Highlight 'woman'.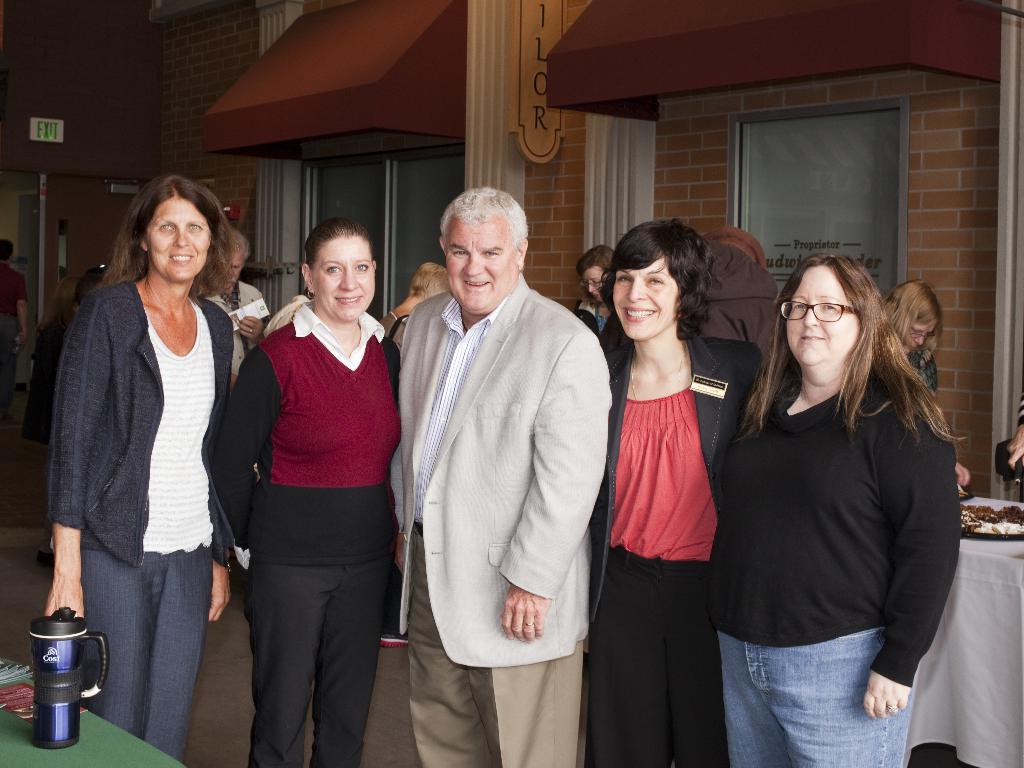
Highlighted region: bbox(710, 248, 973, 748).
